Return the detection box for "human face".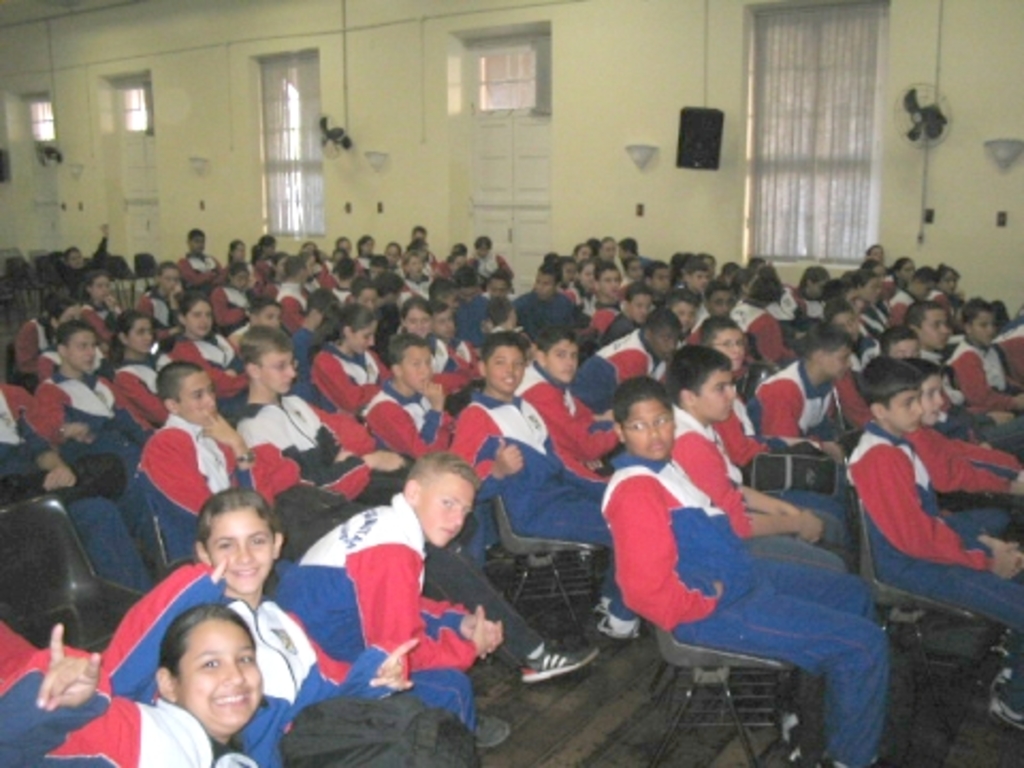
194:235:201:247.
